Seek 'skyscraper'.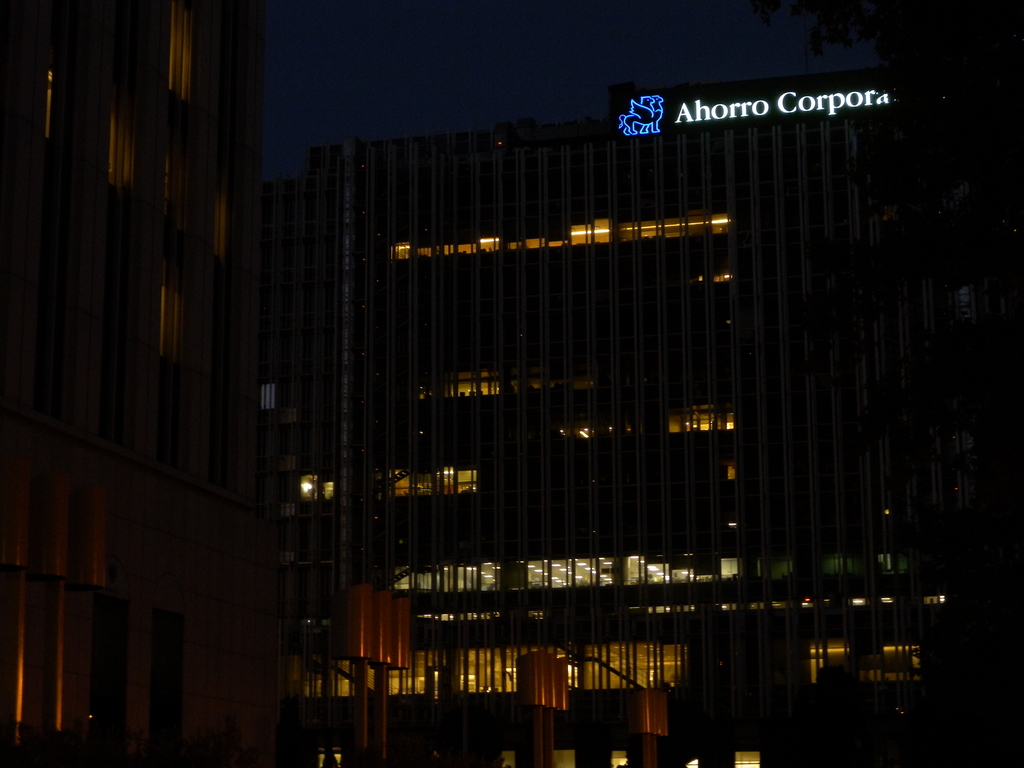
bbox=(0, 0, 273, 767).
